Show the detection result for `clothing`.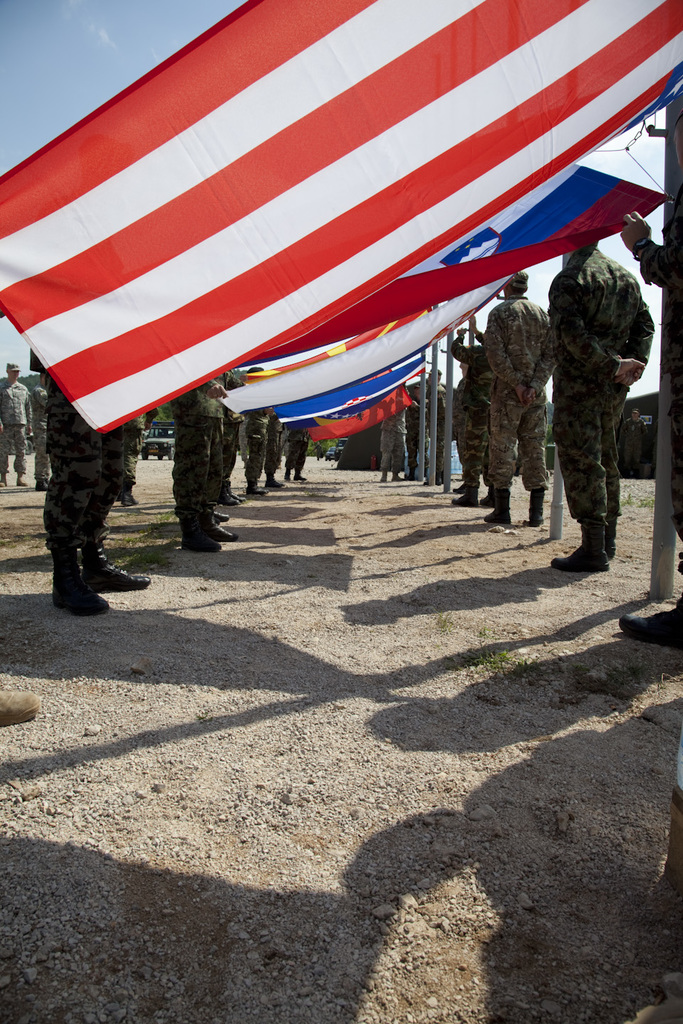
detection(29, 379, 52, 483).
